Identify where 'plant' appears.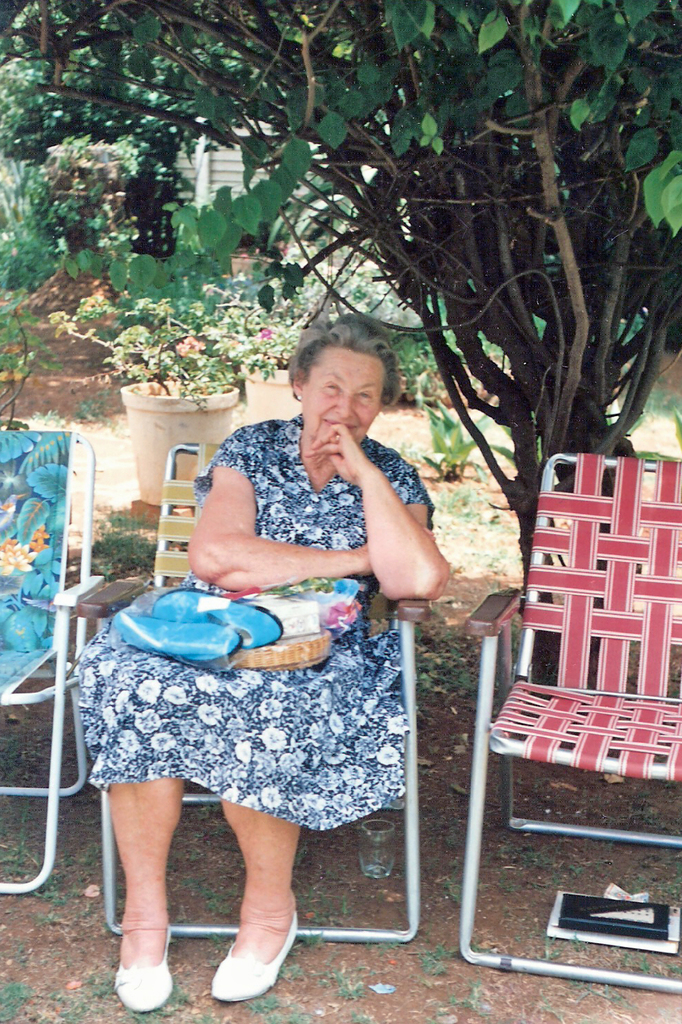
Appears at x1=70, y1=971, x2=121, y2=994.
